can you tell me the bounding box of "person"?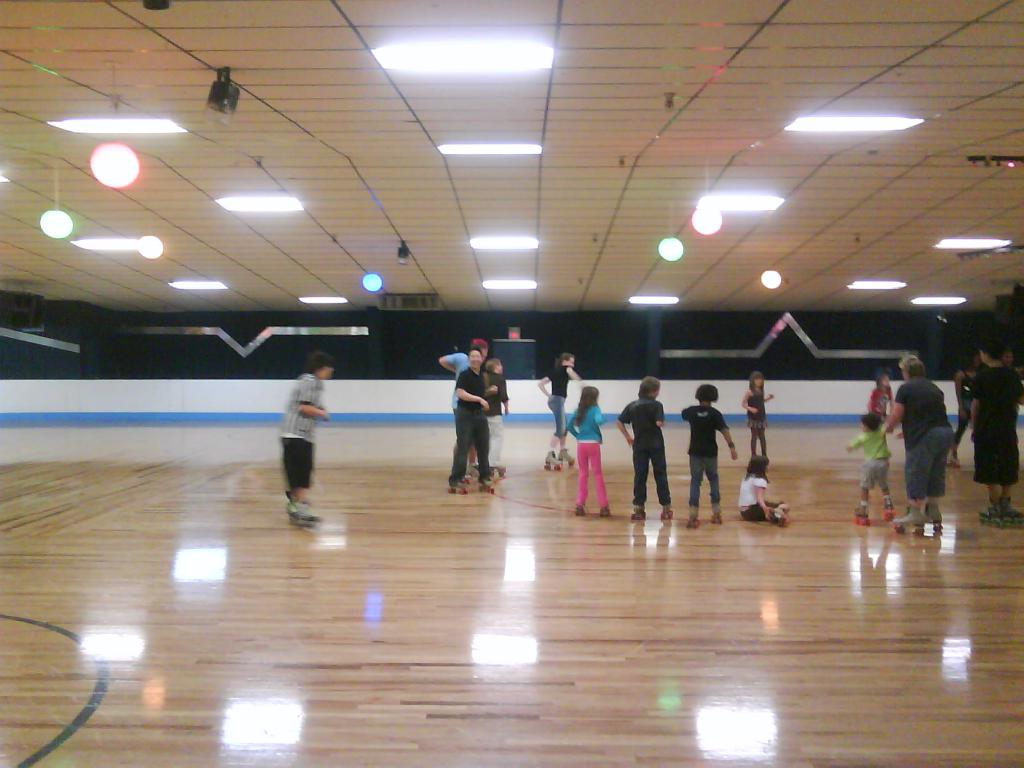
<box>978,345,1023,526</box>.
